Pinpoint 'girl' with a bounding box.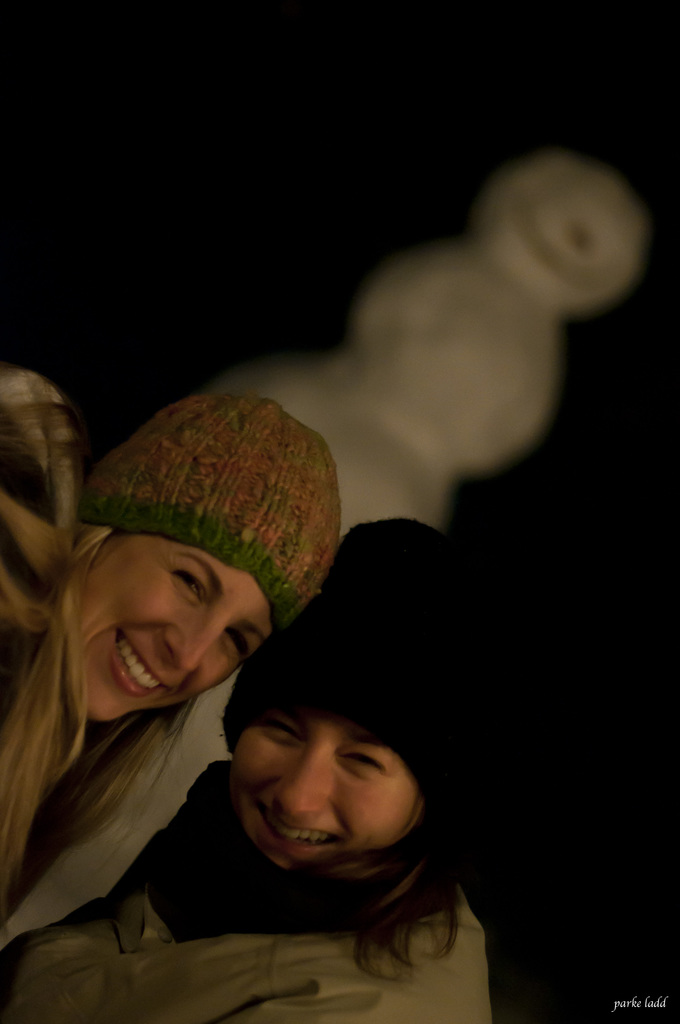
0 502 492 1023.
